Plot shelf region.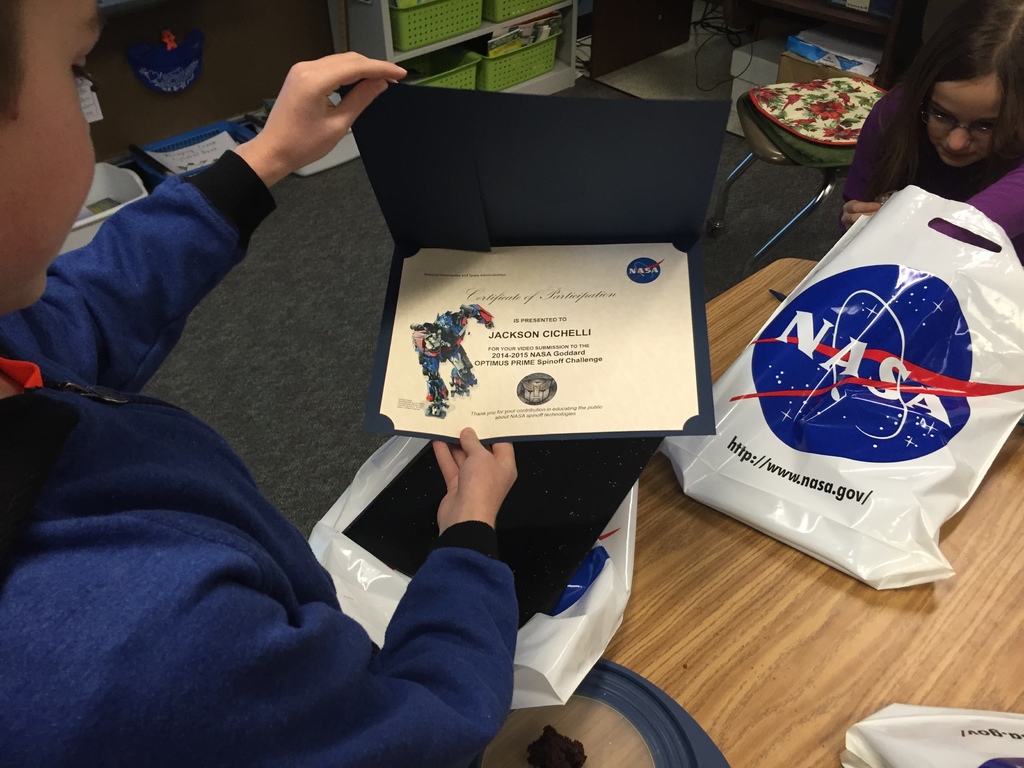
Plotted at box=[333, 0, 584, 162].
